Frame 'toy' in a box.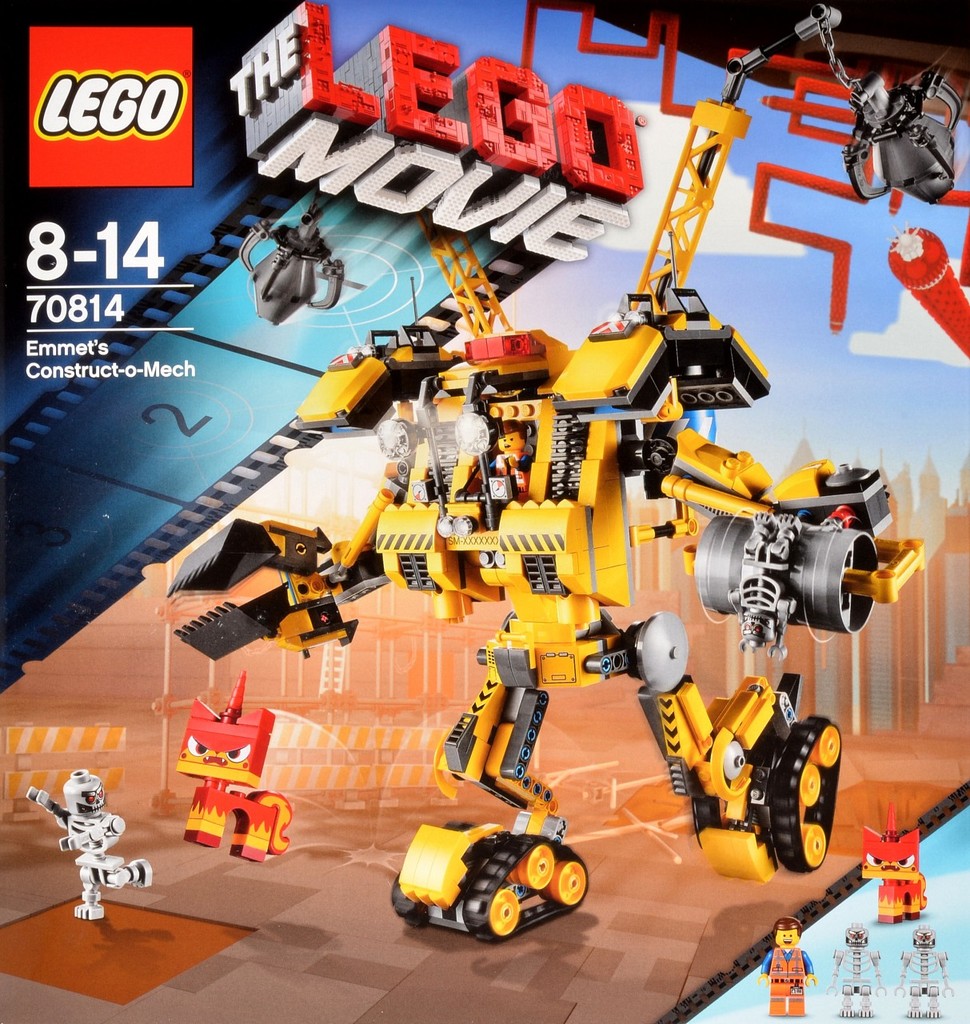
(x1=154, y1=62, x2=929, y2=948).
